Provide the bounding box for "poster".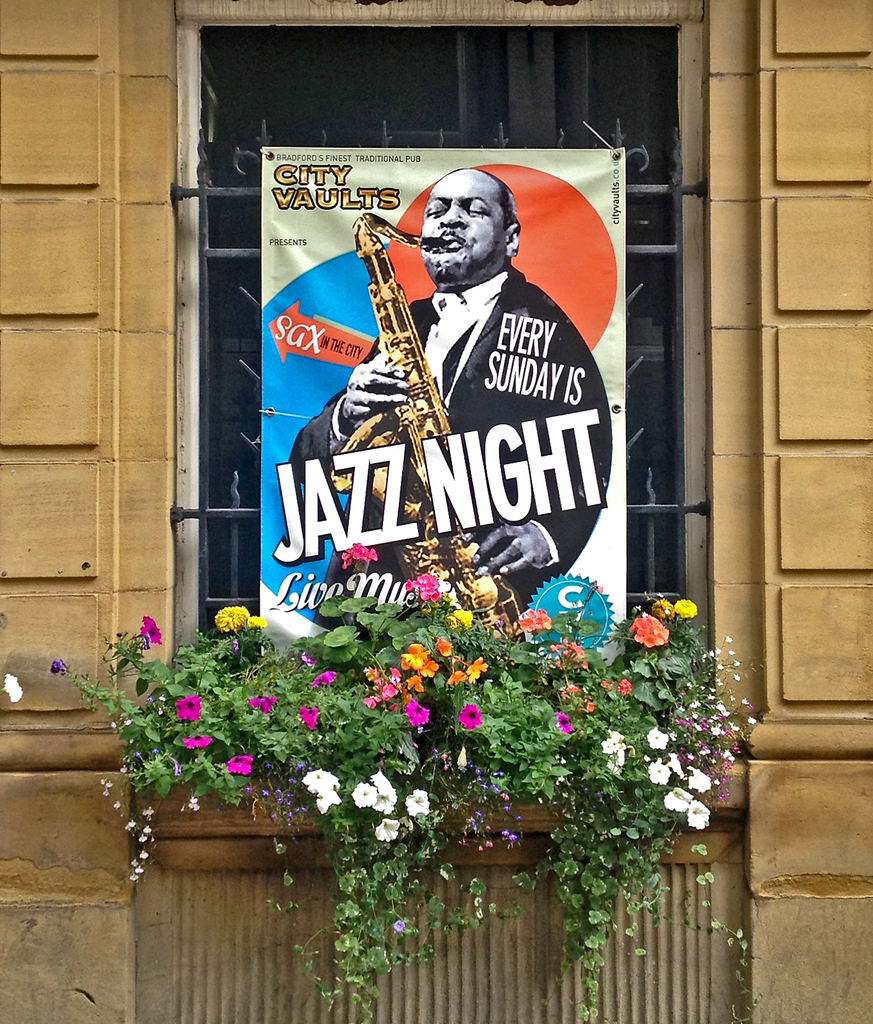
[x1=252, y1=147, x2=625, y2=645].
